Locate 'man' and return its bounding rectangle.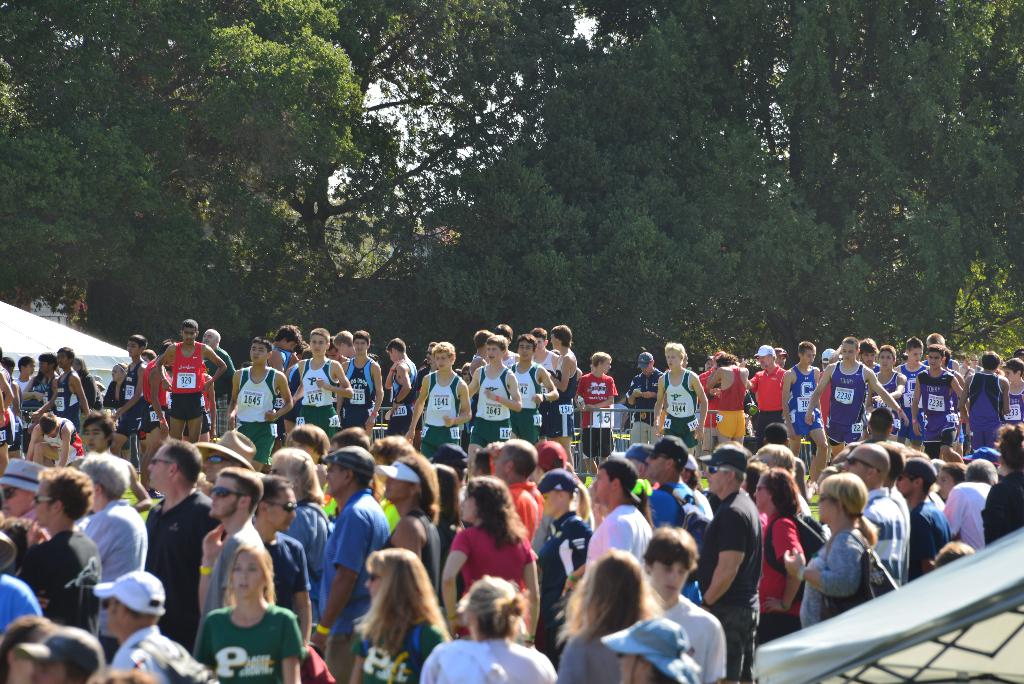
l=338, t=330, r=384, b=444.
